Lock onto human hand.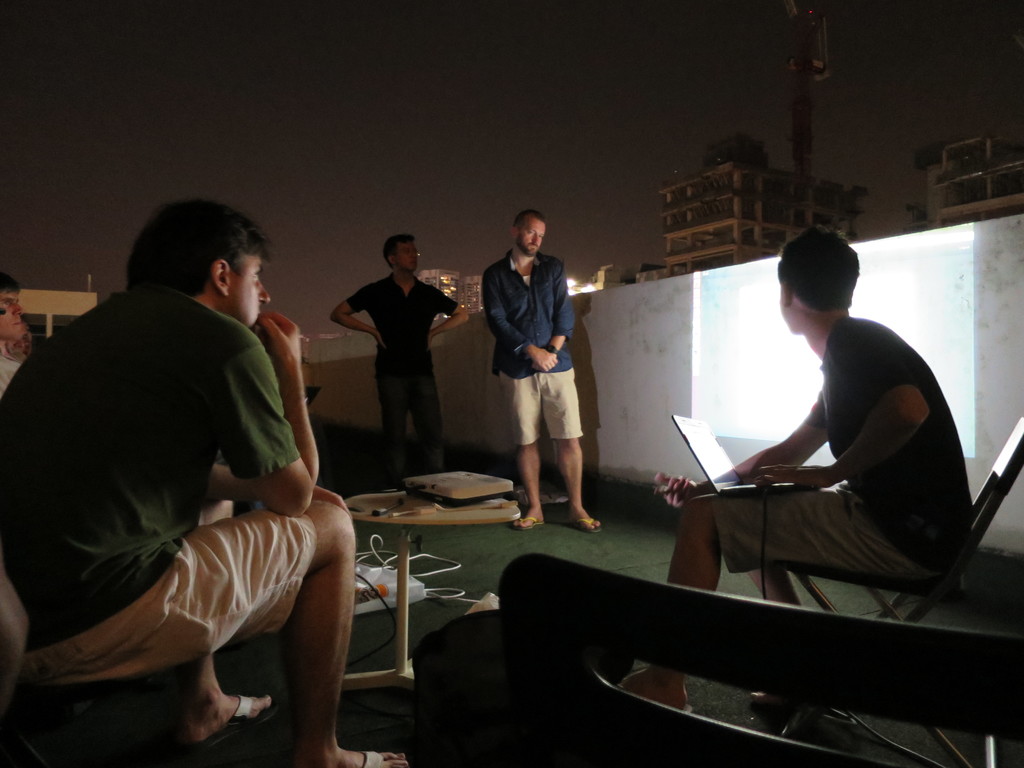
Locked: left=655, top=471, right=696, bottom=514.
